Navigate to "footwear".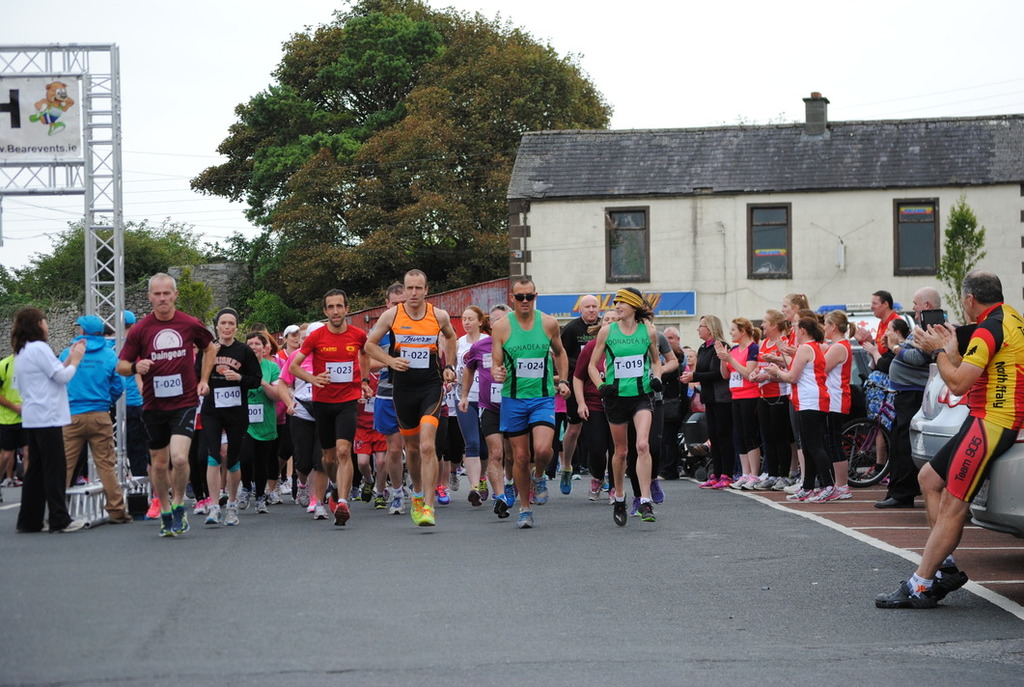
Navigation target: x1=266 y1=489 x2=280 y2=503.
